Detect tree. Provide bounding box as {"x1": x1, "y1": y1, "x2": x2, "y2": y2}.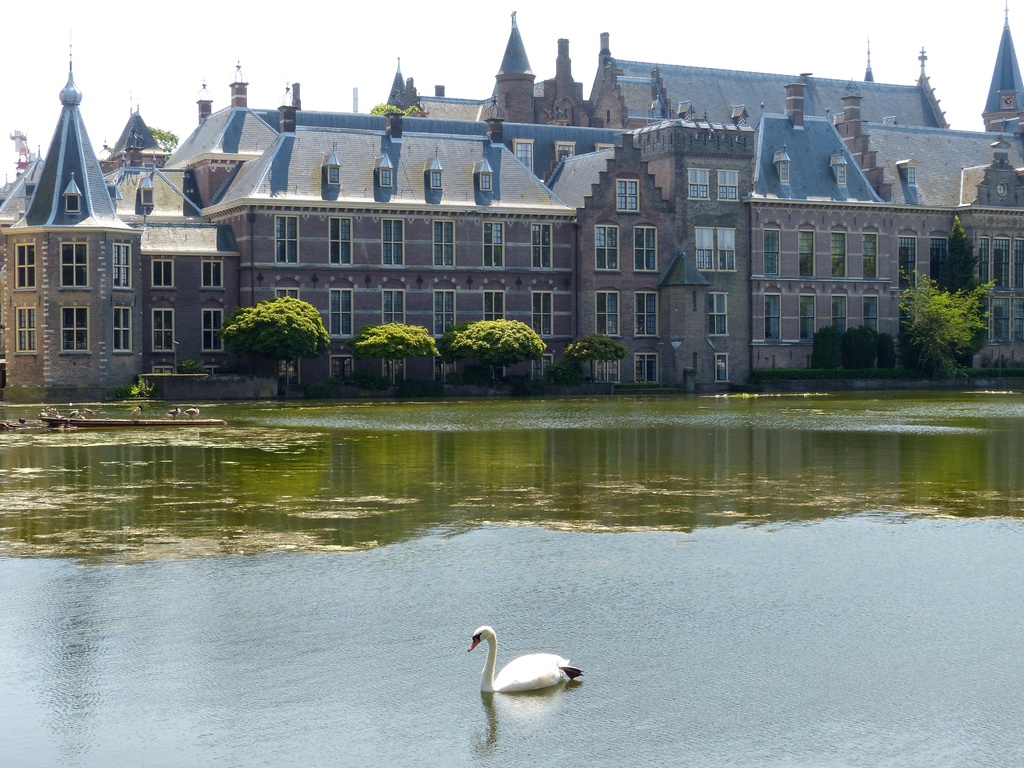
{"x1": 447, "y1": 314, "x2": 534, "y2": 387}.
